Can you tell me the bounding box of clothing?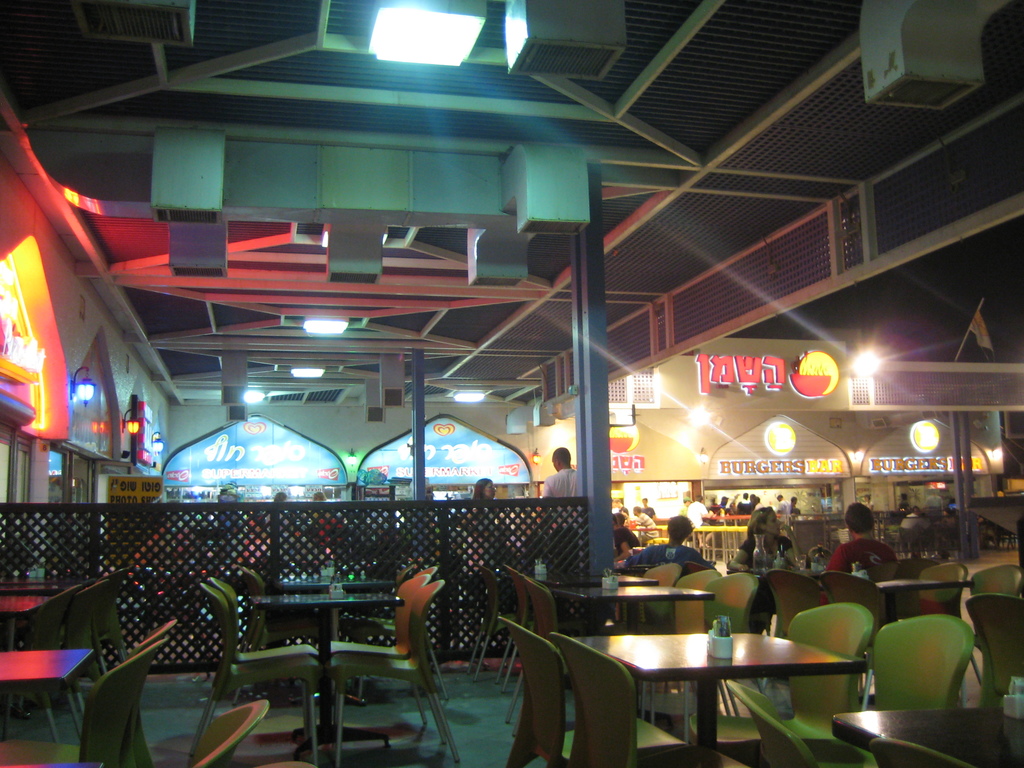
(816,536,897,605).
